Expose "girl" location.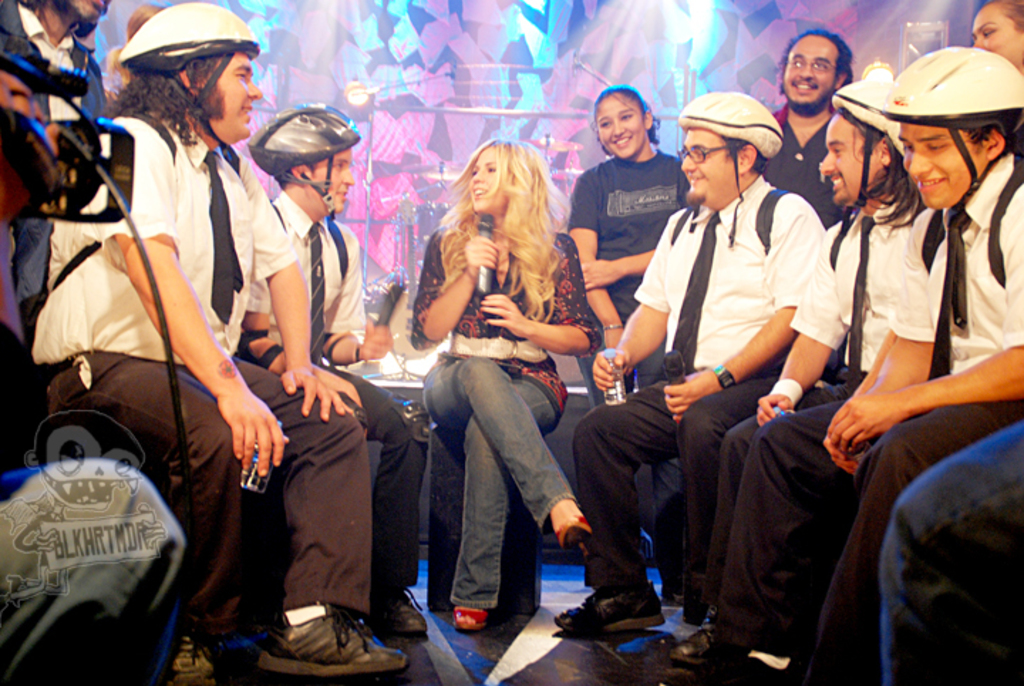
Exposed at [410, 131, 599, 632].
